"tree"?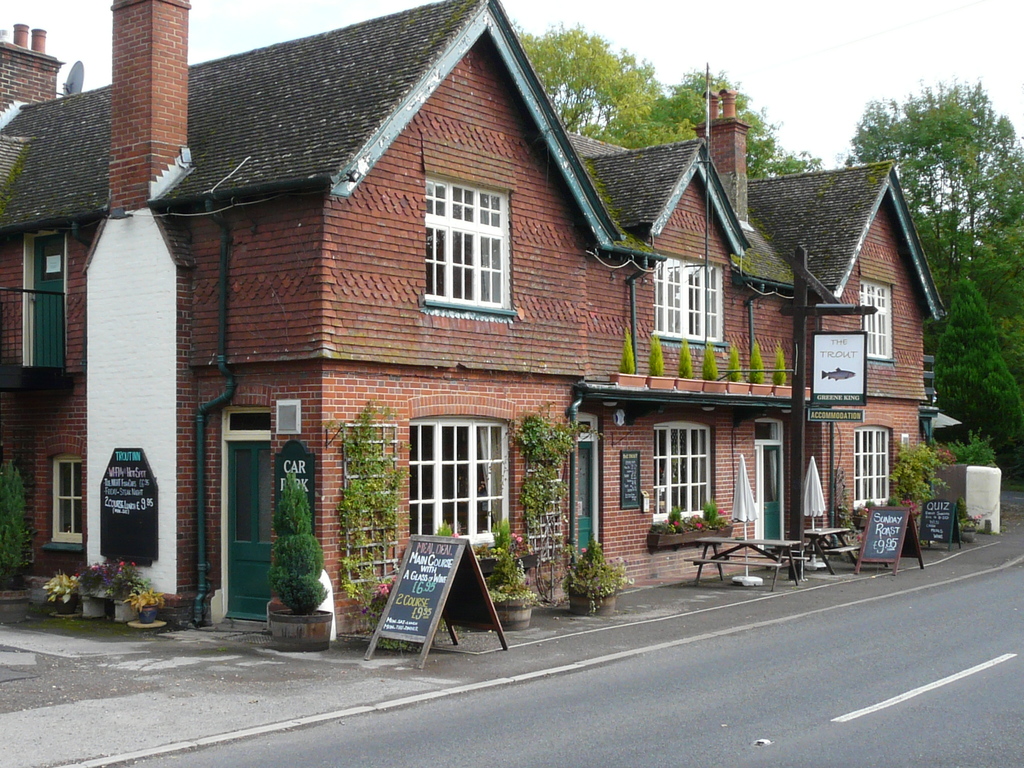
[975, 156, 1023, 378]
